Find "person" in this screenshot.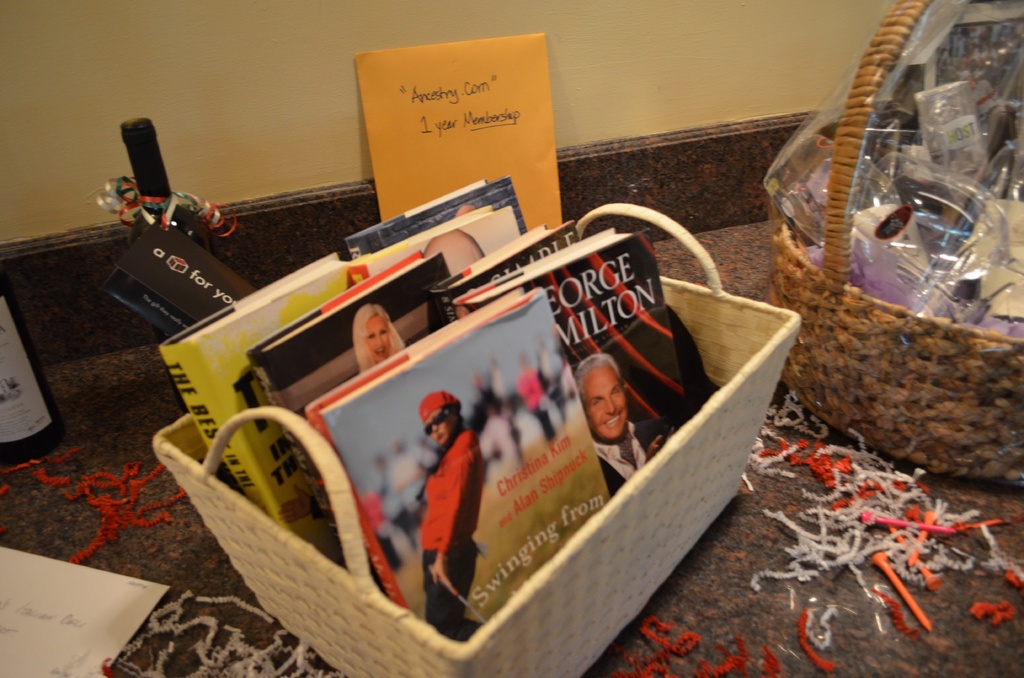
The bounding box for "person" is box=[358, 301, 405, 375].
